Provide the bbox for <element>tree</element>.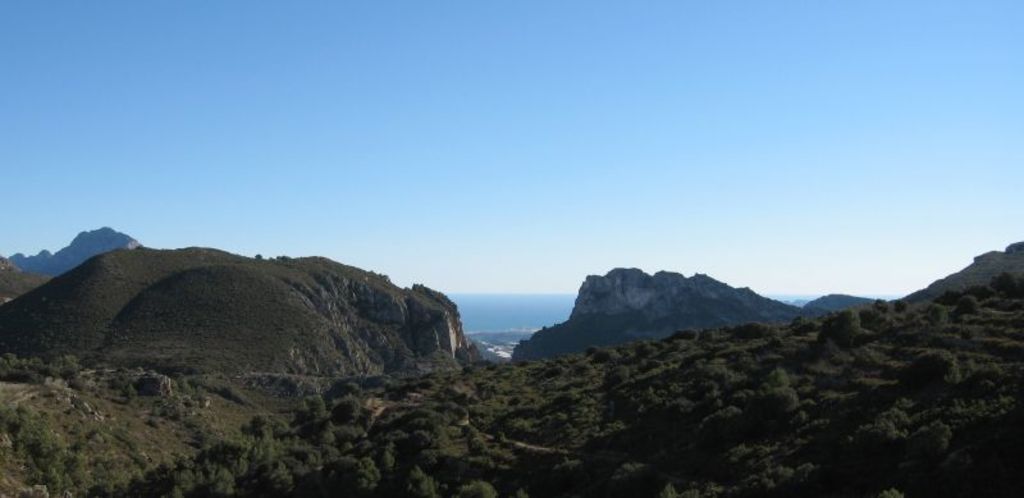
{"x1": 925, "y1": 305, "x2": 937, "y2": 326}.
